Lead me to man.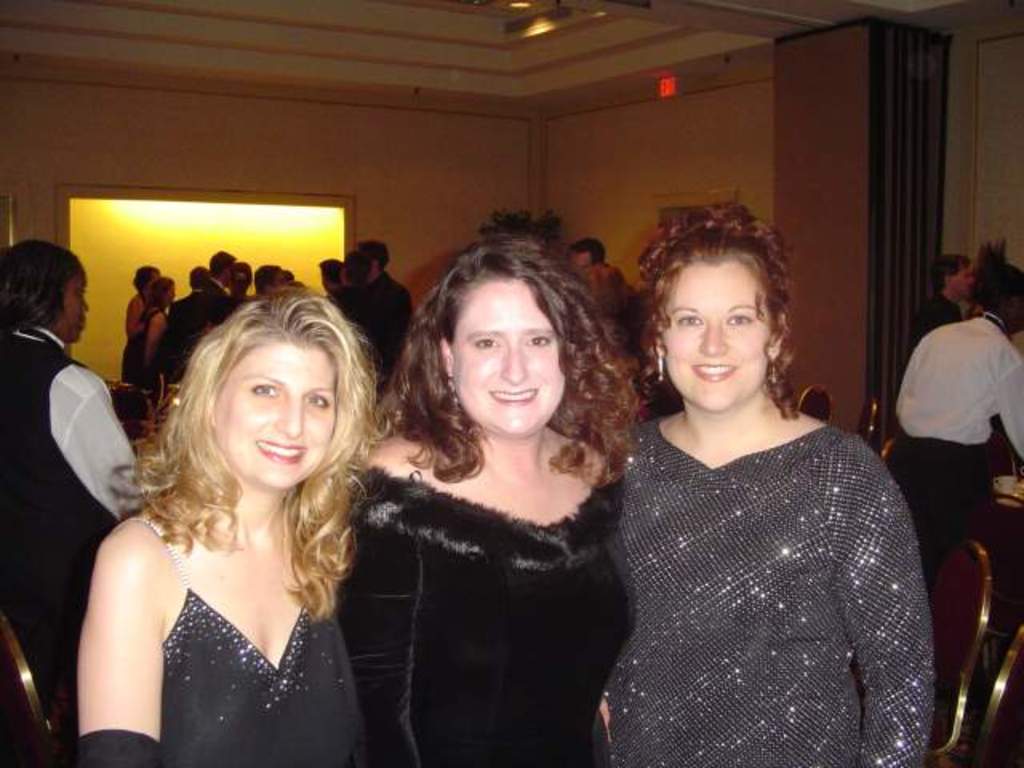
Lead to pyautogui.locateOnScreen(886, 259, 1018, 554).
